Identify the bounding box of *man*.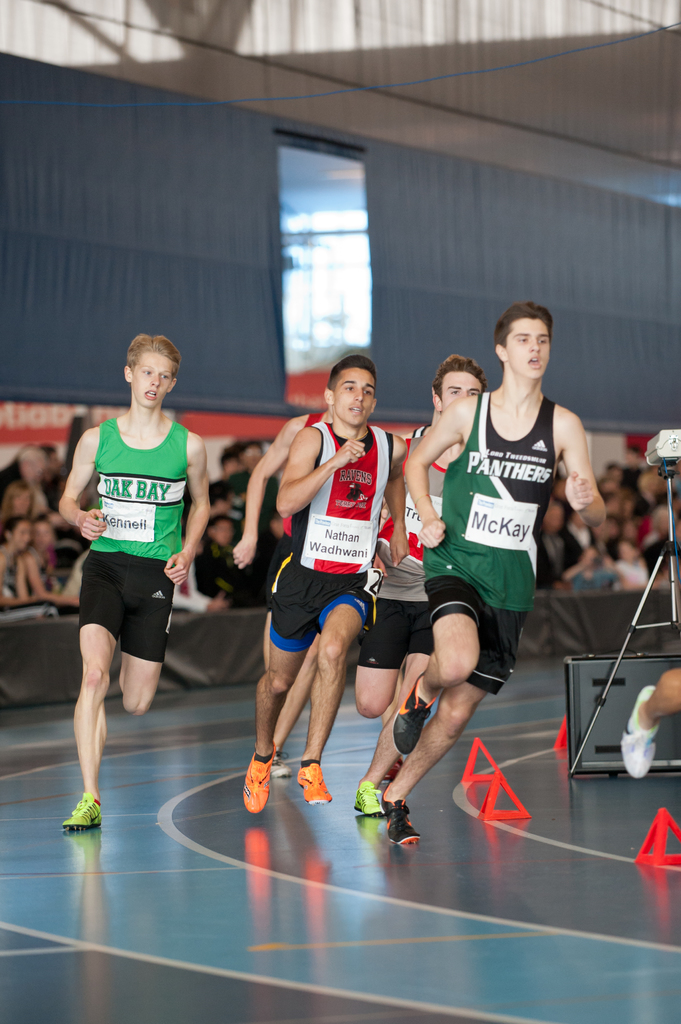
region(352, 353, 494, 825).
